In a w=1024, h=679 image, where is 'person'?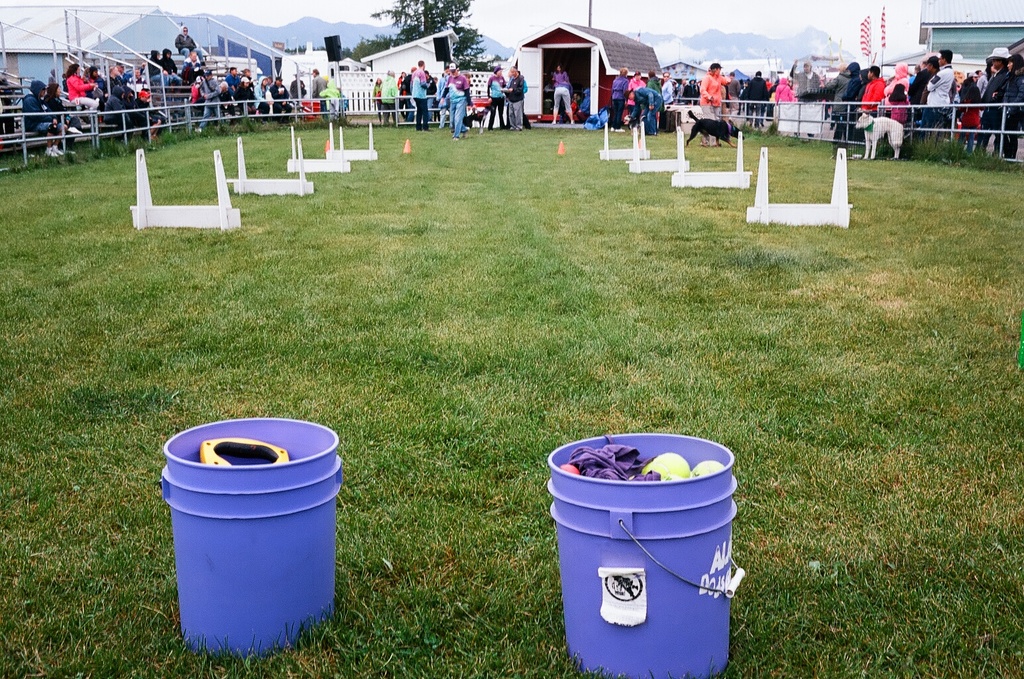
x1=996, y1=54, x2=1023, y2=155.
